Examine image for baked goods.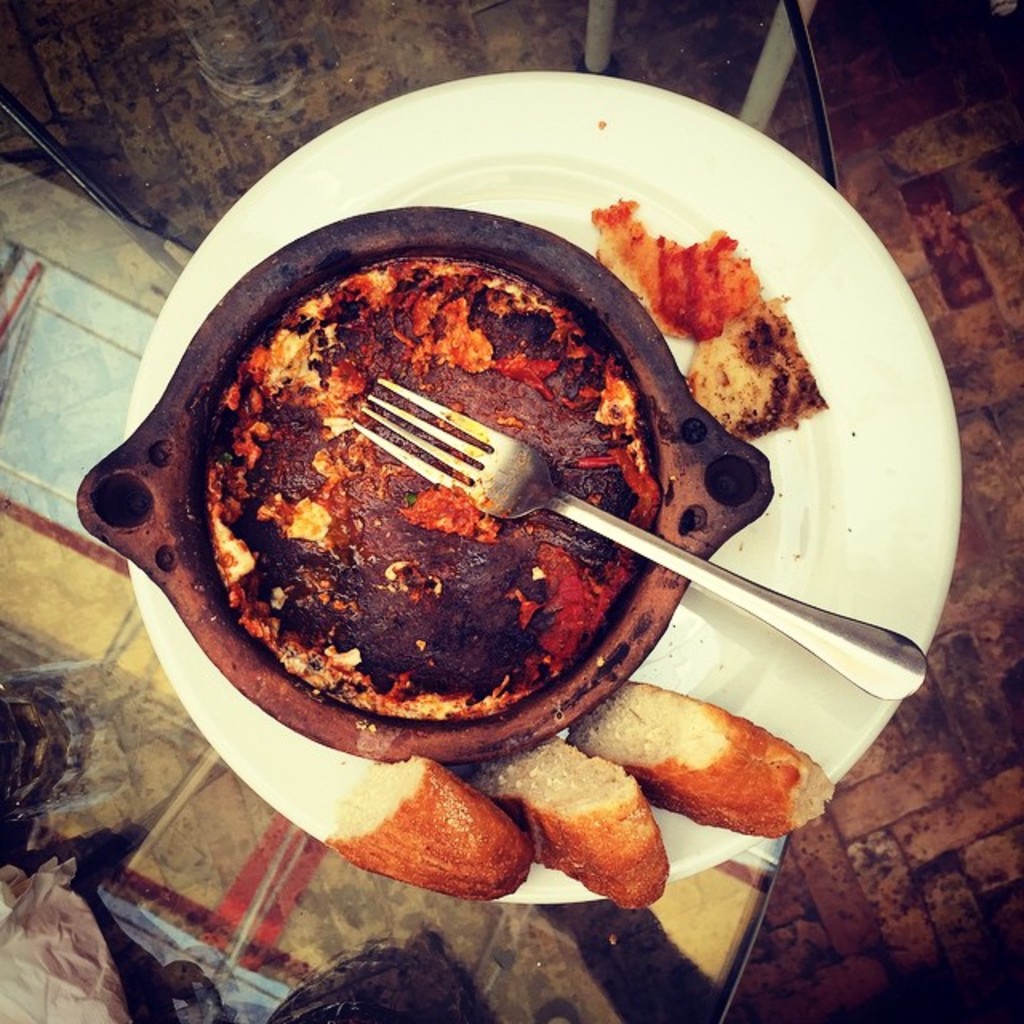
Examination result: rect(587, 210, 762, 344).
